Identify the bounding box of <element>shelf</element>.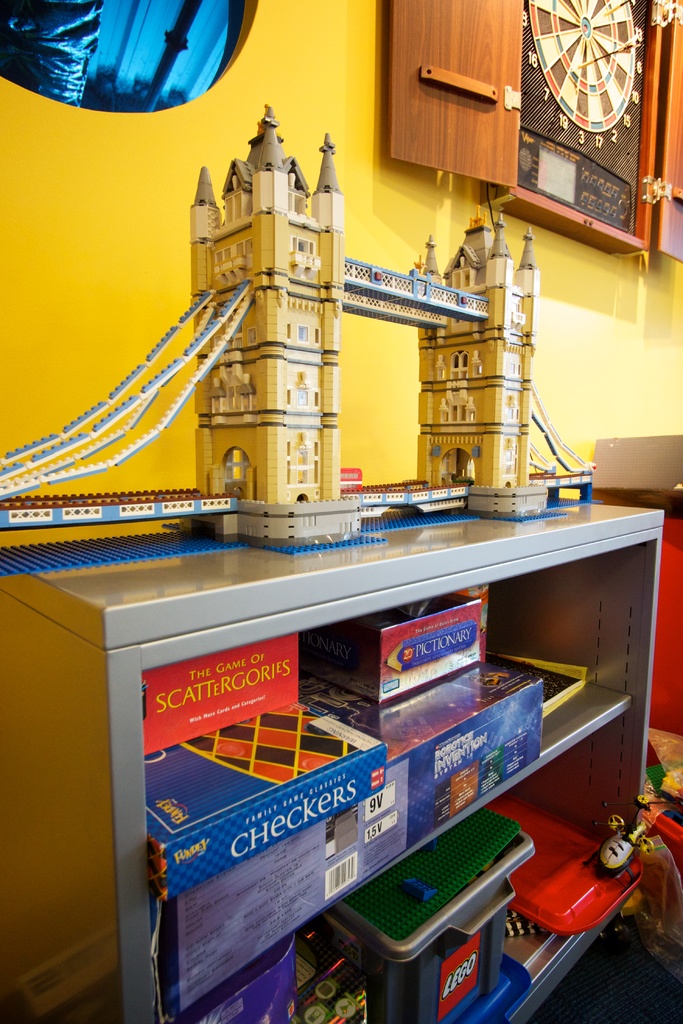
x1=154, y1=549, x2=654, y2=1023.
